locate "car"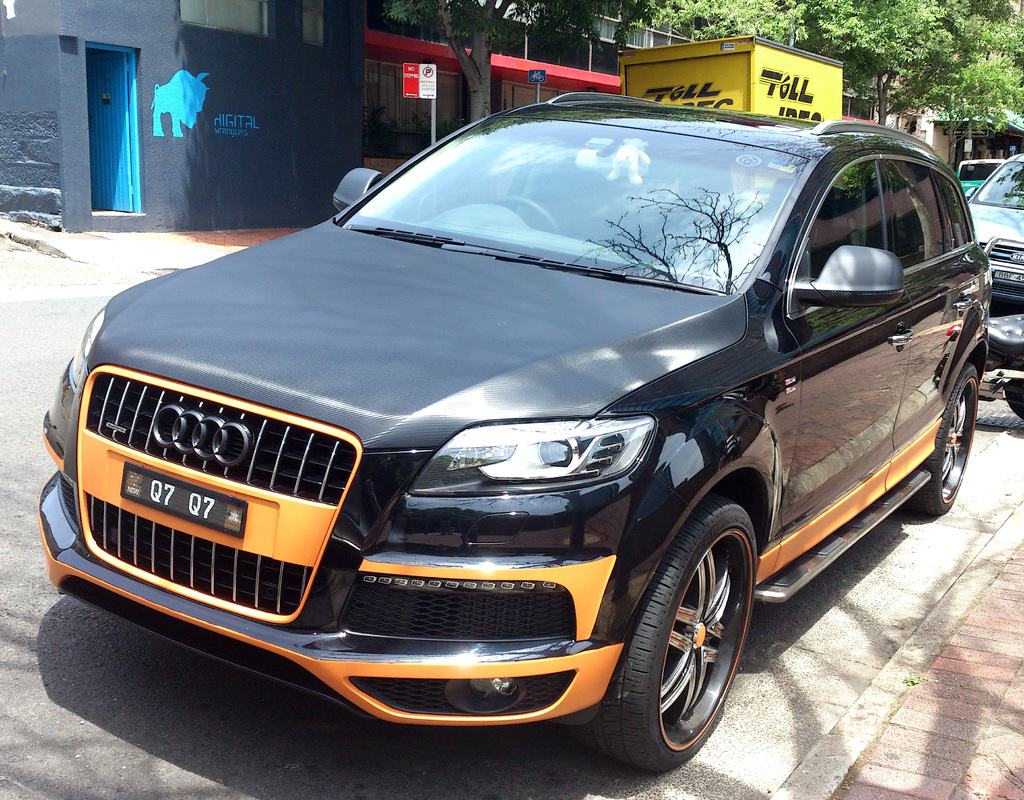
(36, 86, 999, 778)
